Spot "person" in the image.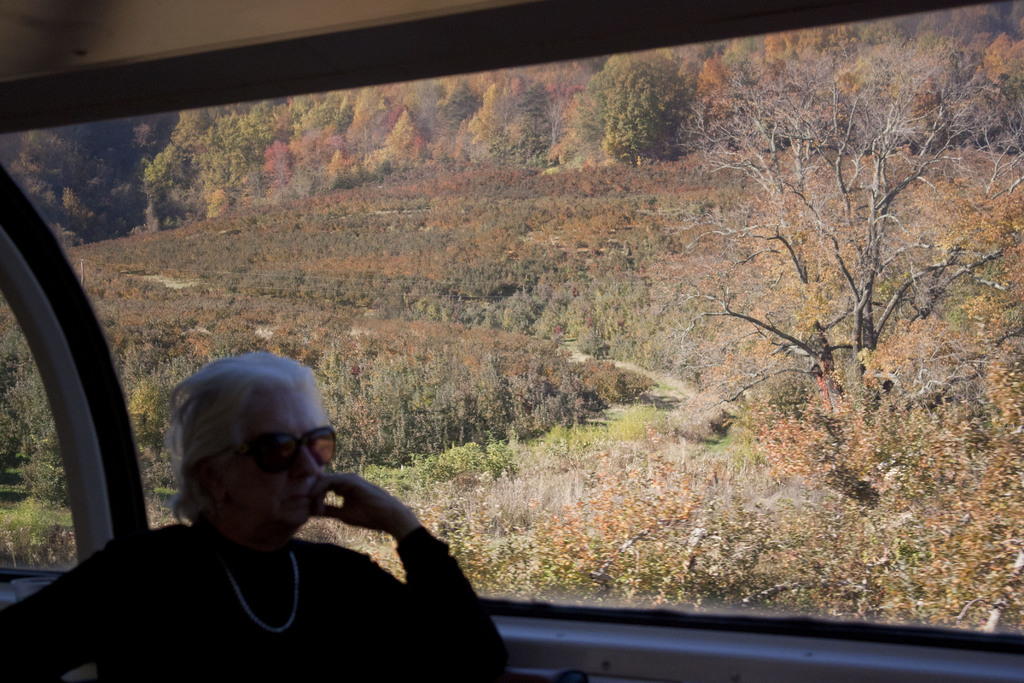
"person" found at [left=135, top=340, right=379, bottom=646].
